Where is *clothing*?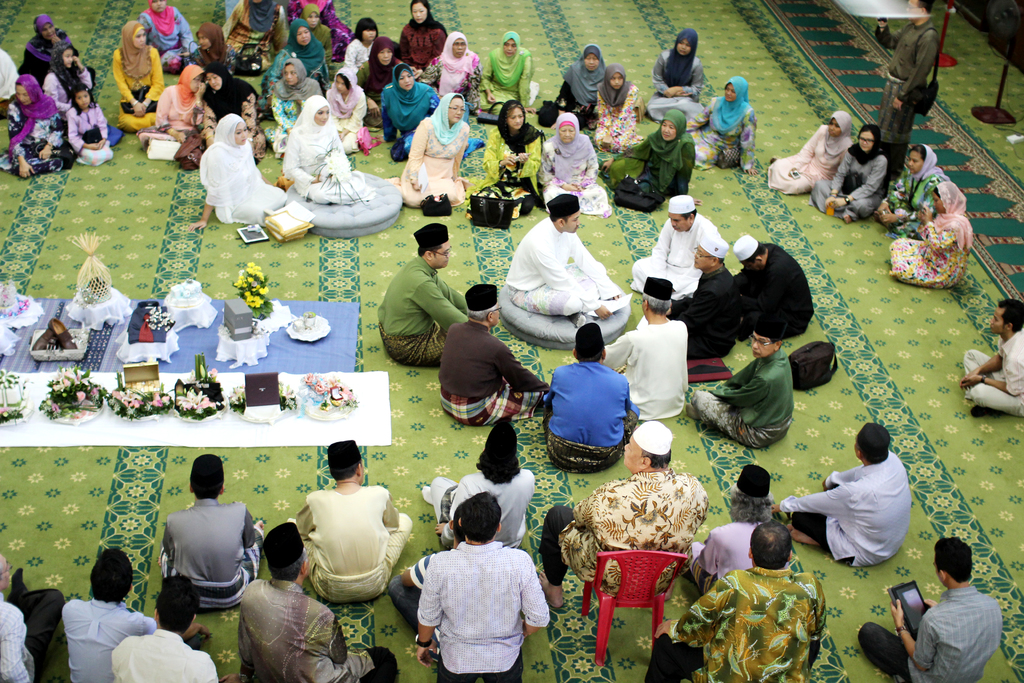
568/40/618/120.
